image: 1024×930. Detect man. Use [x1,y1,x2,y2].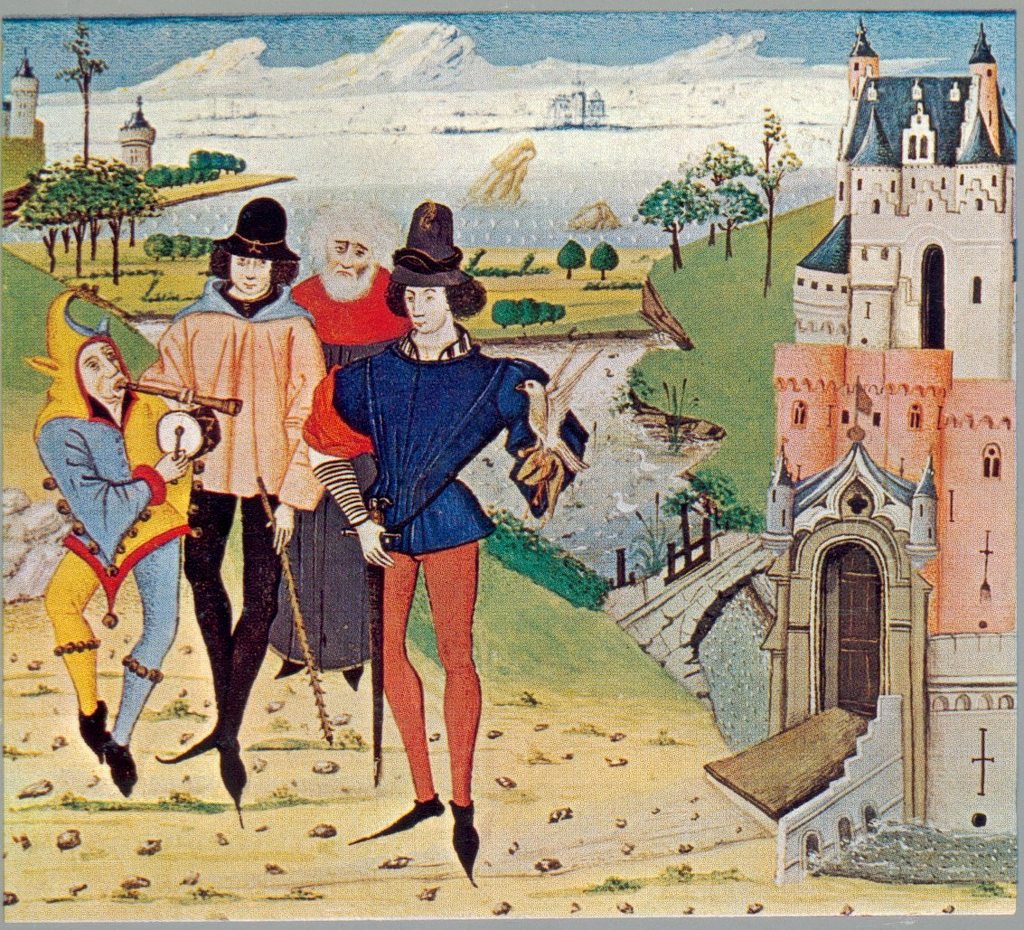
[133,215,333,782].
